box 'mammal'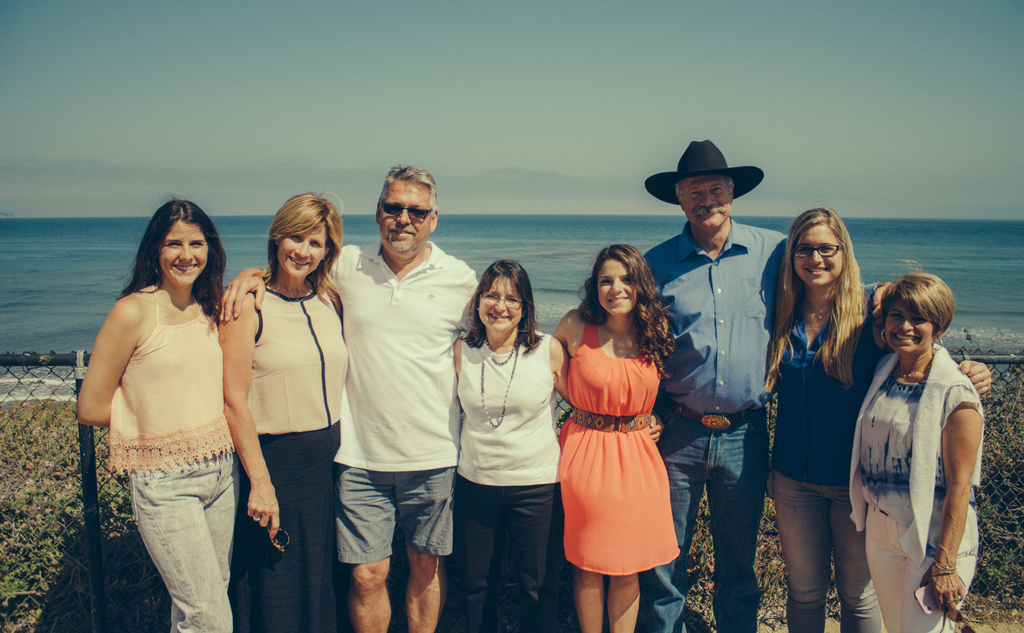
detection(449, 256, 663, 631)
